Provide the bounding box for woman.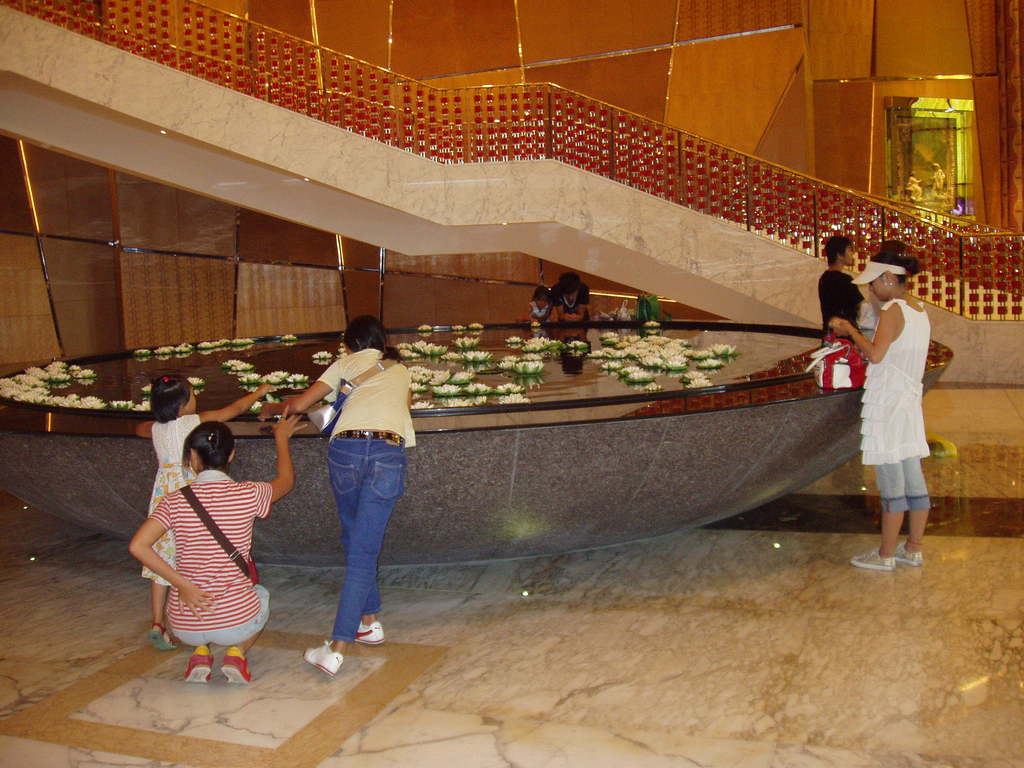
(262,319,415,676).
